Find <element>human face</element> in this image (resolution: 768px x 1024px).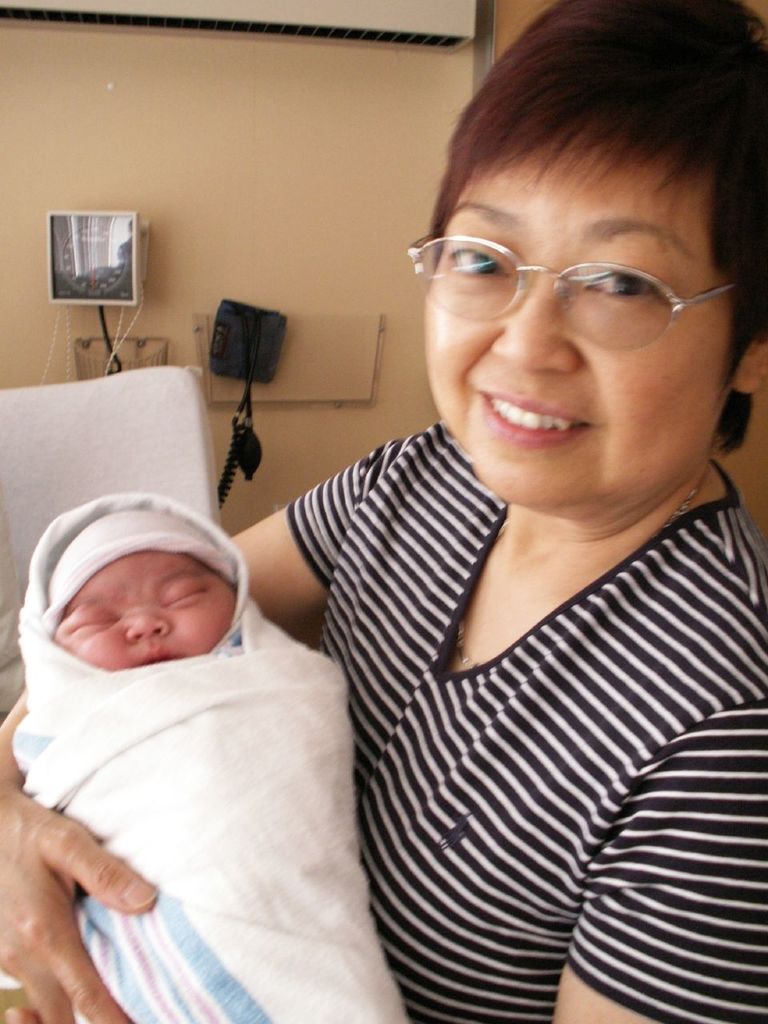
{"left": 426, "top": 132, "right": 721, "bottom": 526}.
